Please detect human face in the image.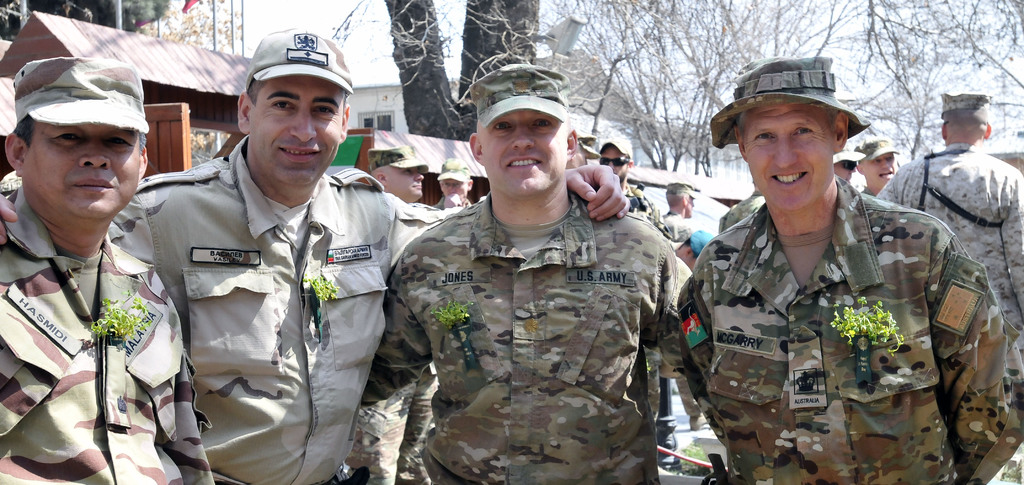
pyautogui.locateOnScreen(742, 95, 831, 209).
